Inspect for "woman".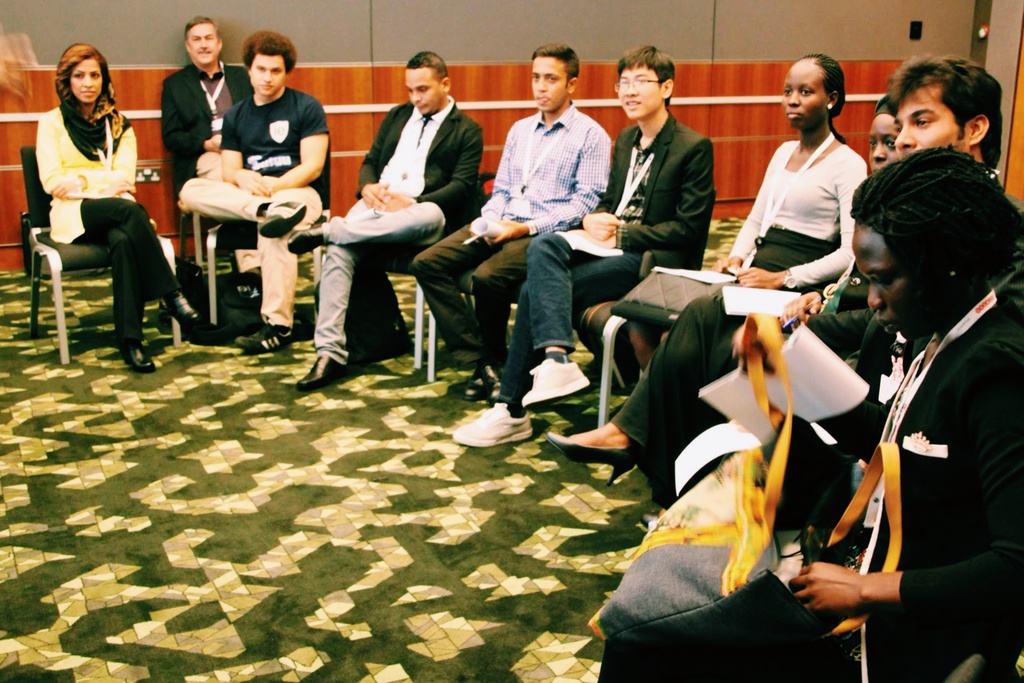
Inspection: detection(630, 55, 868, 374).
